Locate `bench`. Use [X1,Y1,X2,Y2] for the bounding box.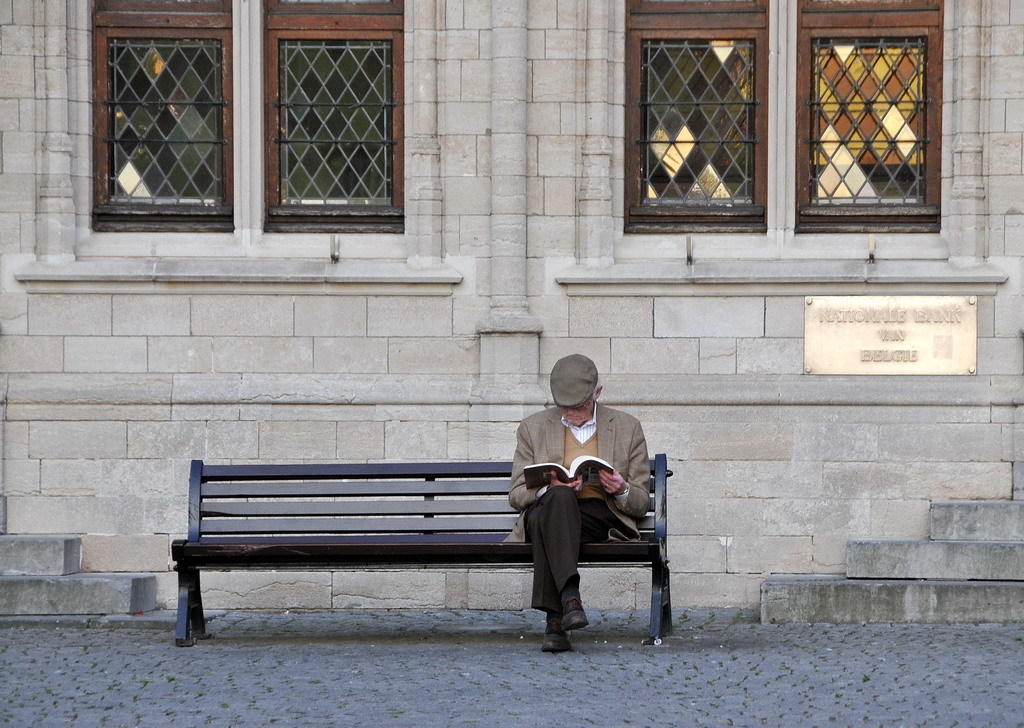
[157,442,694,659].
